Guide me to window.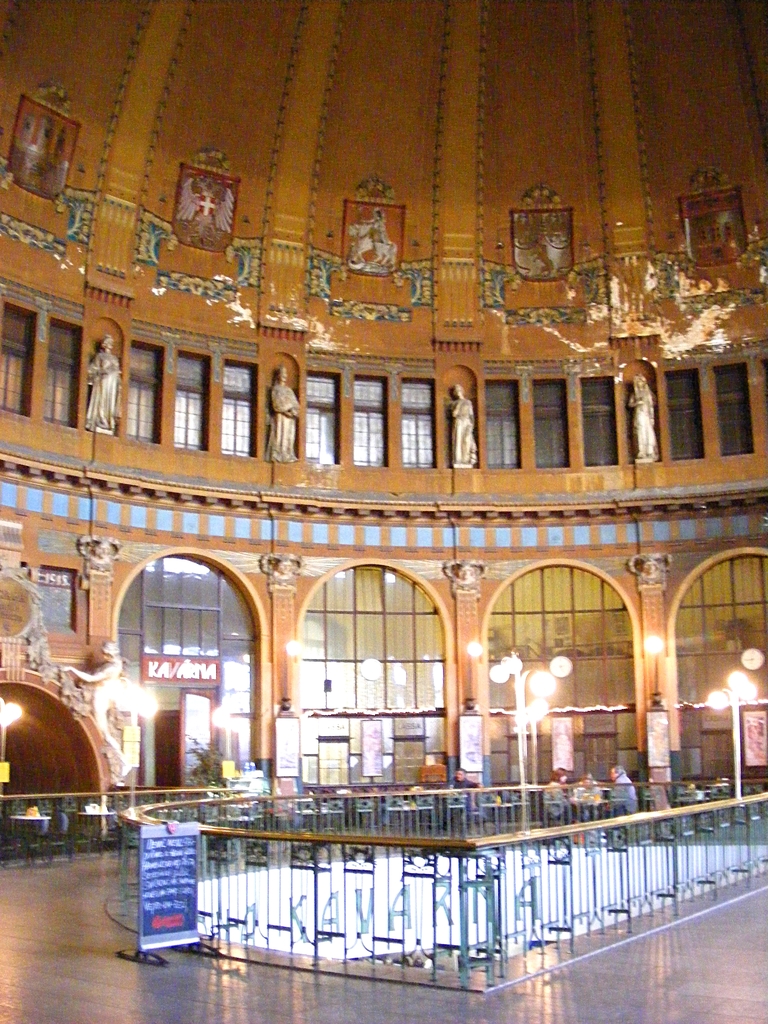
Guidance: {"x1": 584, "y1": 378, "x2": 617, "y2": 467}.
